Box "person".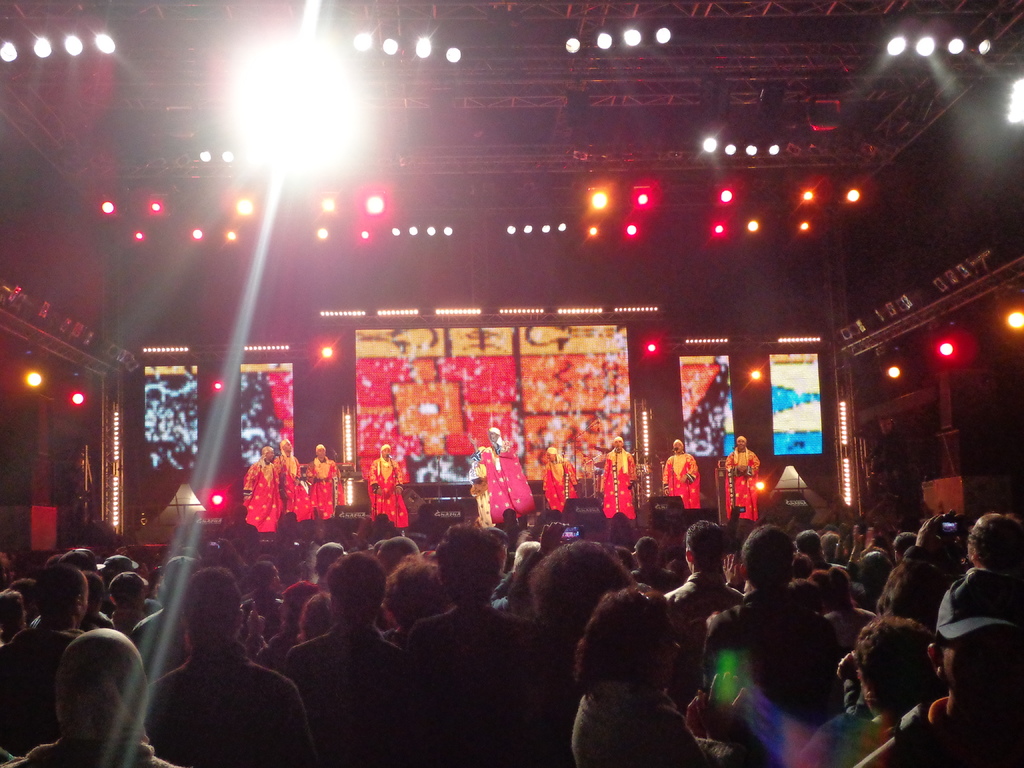
region(92, 569, 143, 636).
